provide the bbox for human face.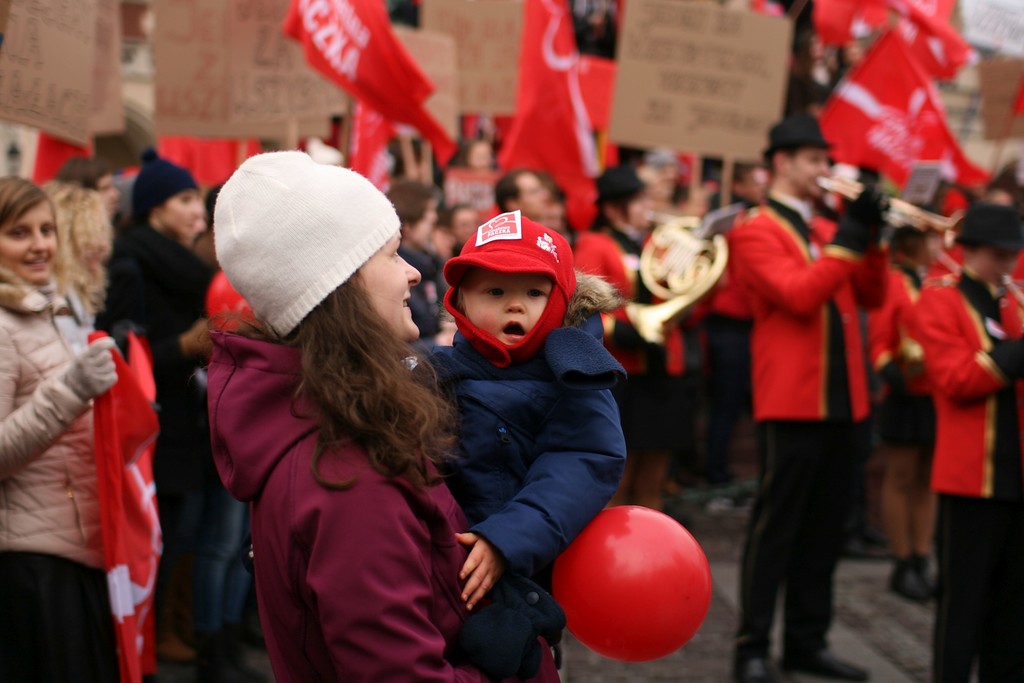
Rect(642, 167, 677, 200).
